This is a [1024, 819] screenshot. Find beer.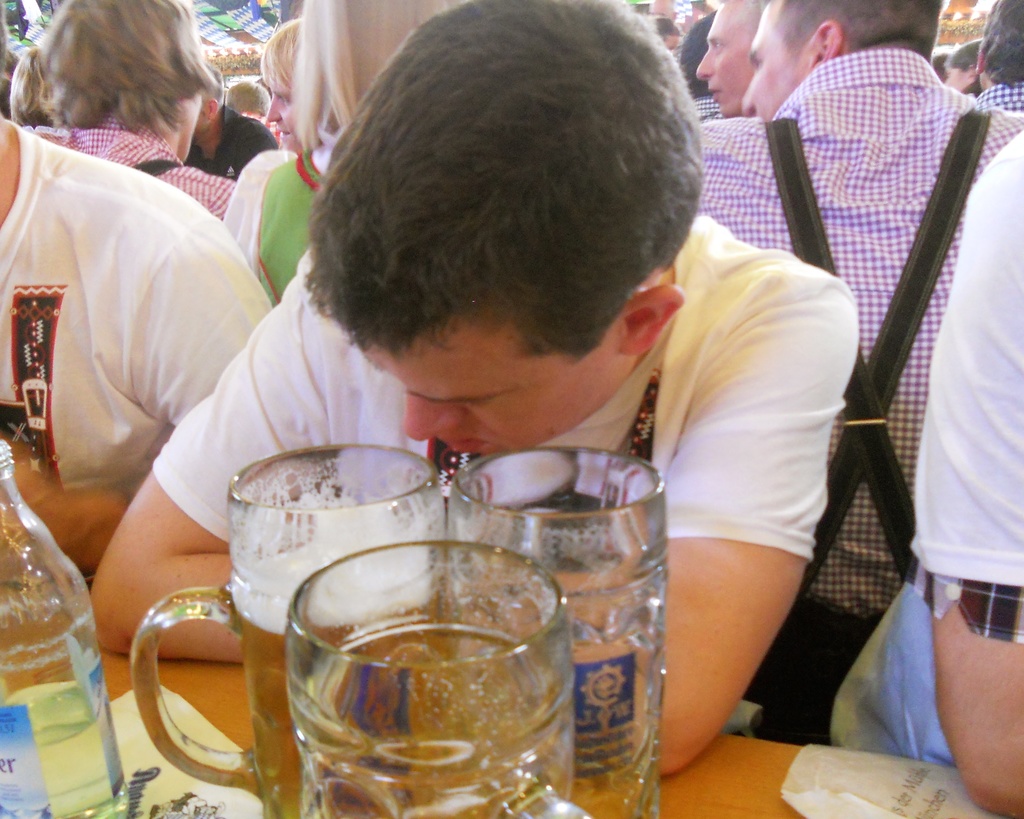
Bounding box: box=[222, 538, 456, 818].
